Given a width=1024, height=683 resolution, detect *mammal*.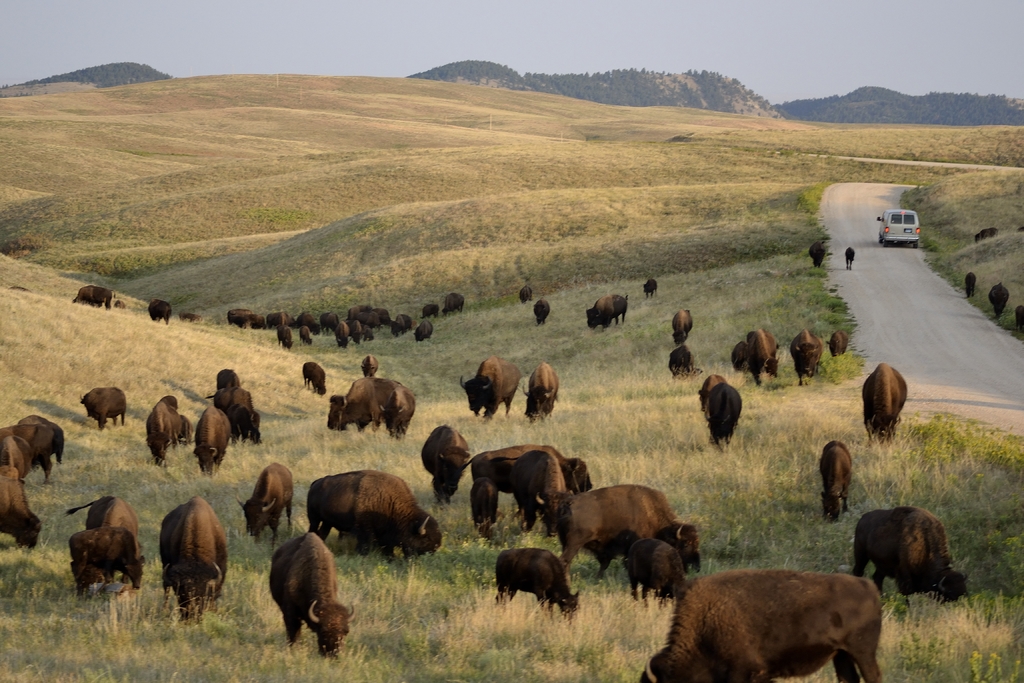
624:536:687:598.
